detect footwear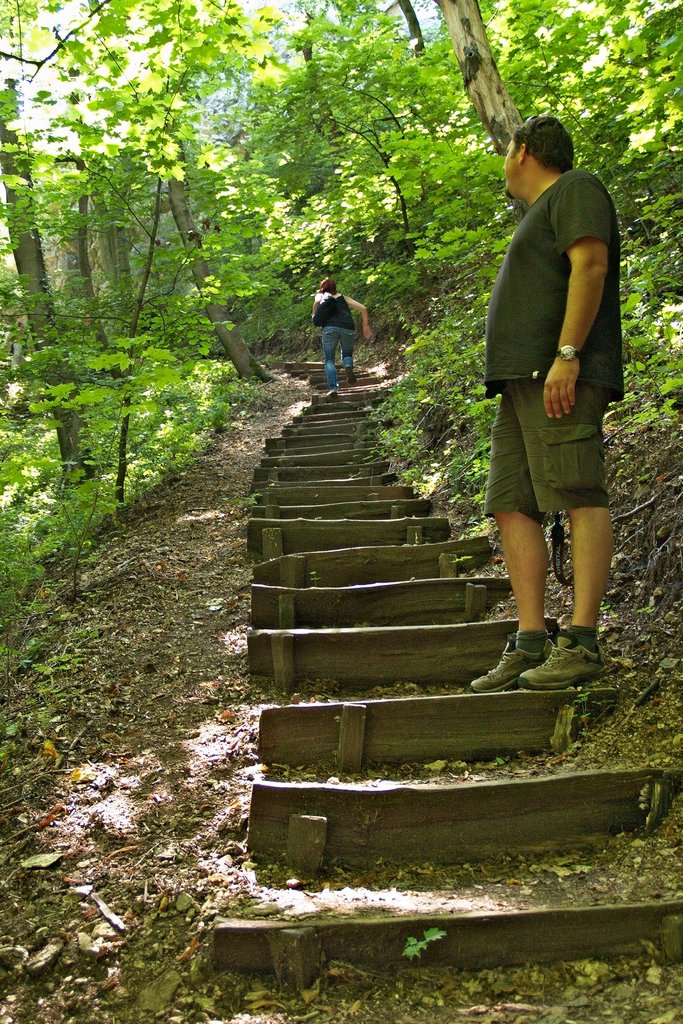
478:634:543:696
